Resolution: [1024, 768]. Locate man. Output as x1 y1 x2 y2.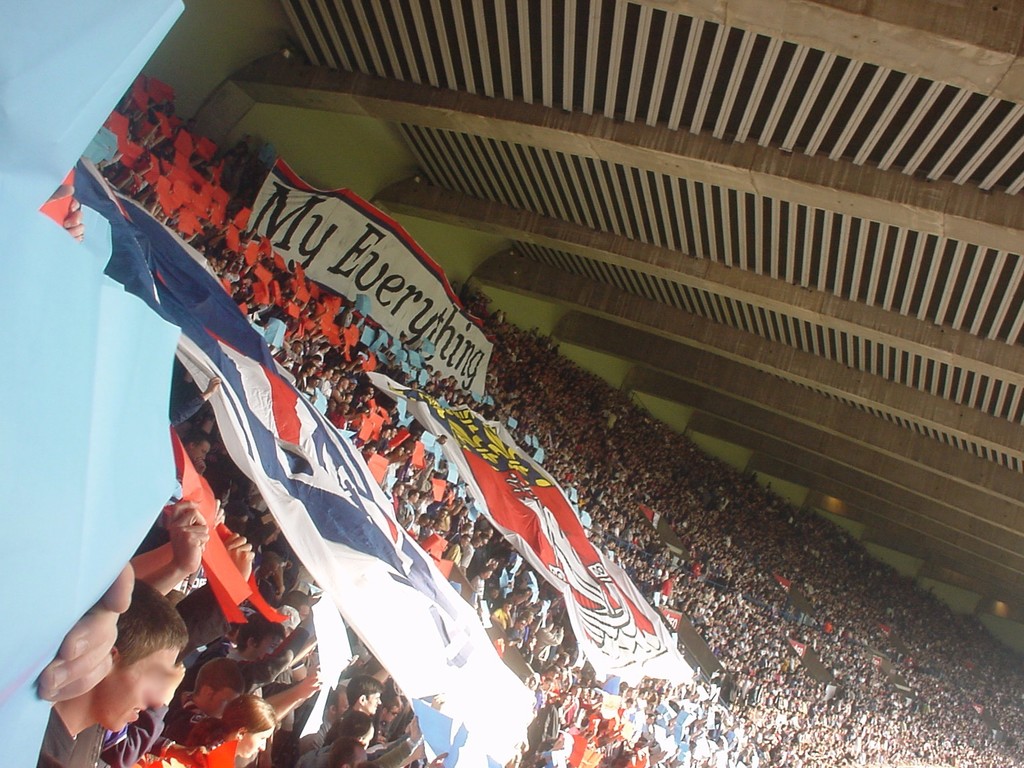
396 487 419 531.
